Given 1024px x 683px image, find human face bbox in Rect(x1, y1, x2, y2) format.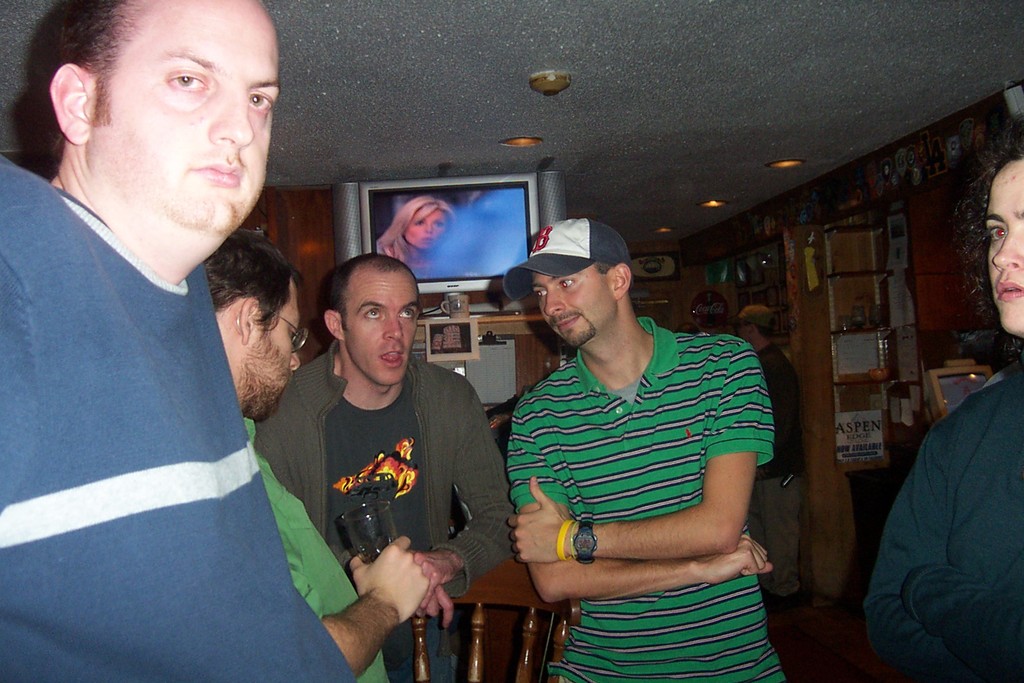
Rect(538, 276, 616, 352).
